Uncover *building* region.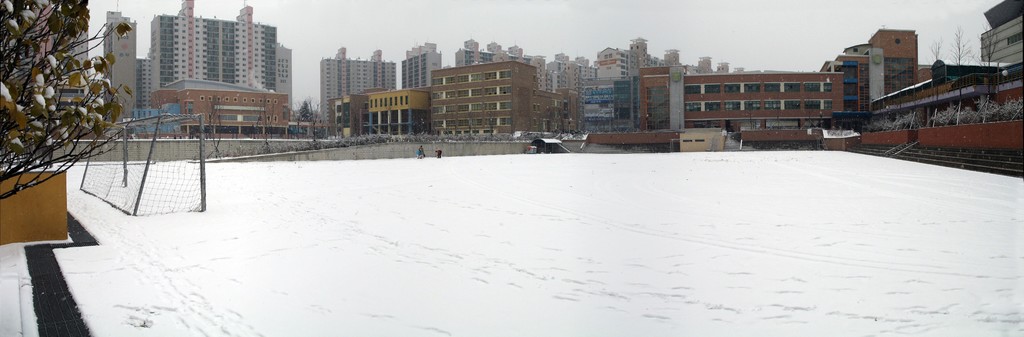
Uncovered: left=399, top=41, right=444, bottom=92.
